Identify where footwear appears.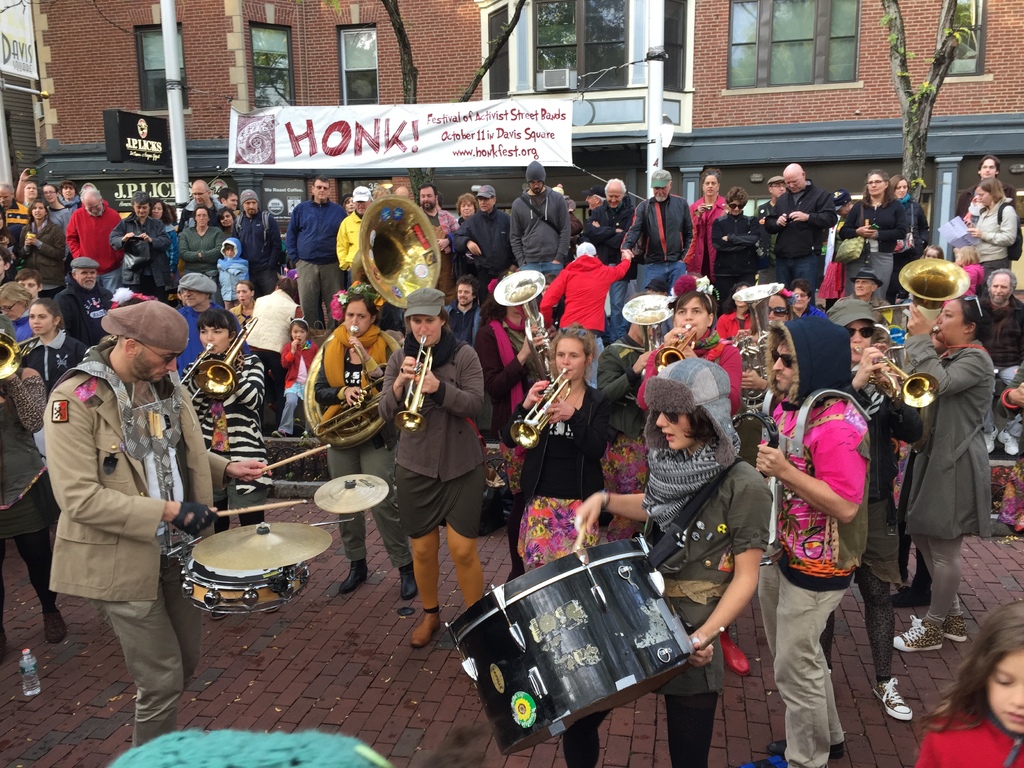
Appears at (766, 735, 845, 758).
